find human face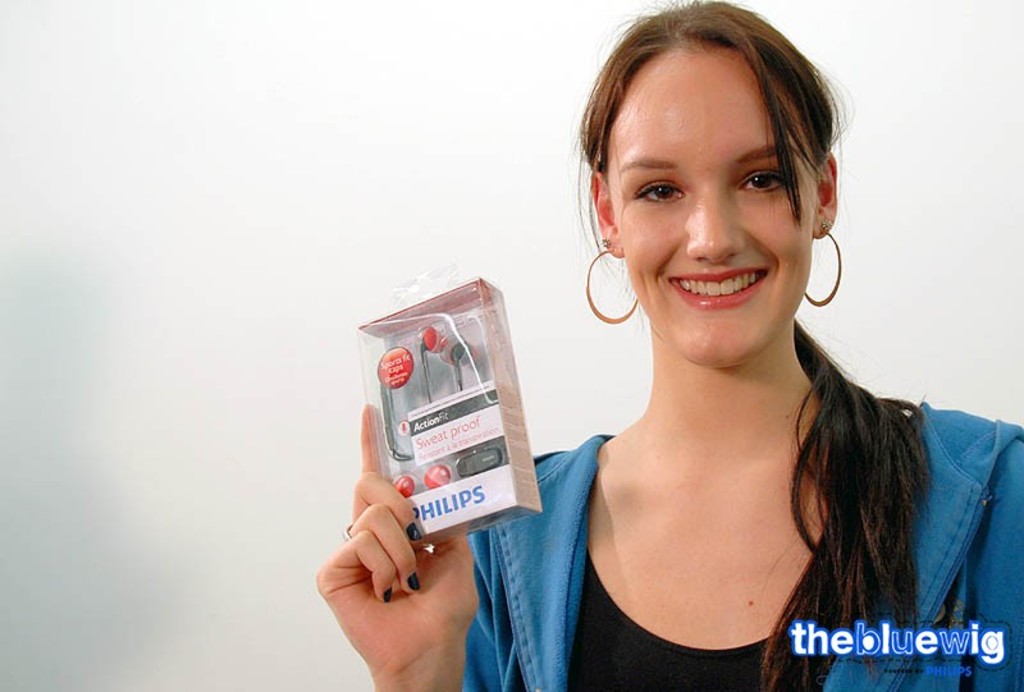
x1=608, y1=50, x2=810, y2=366
